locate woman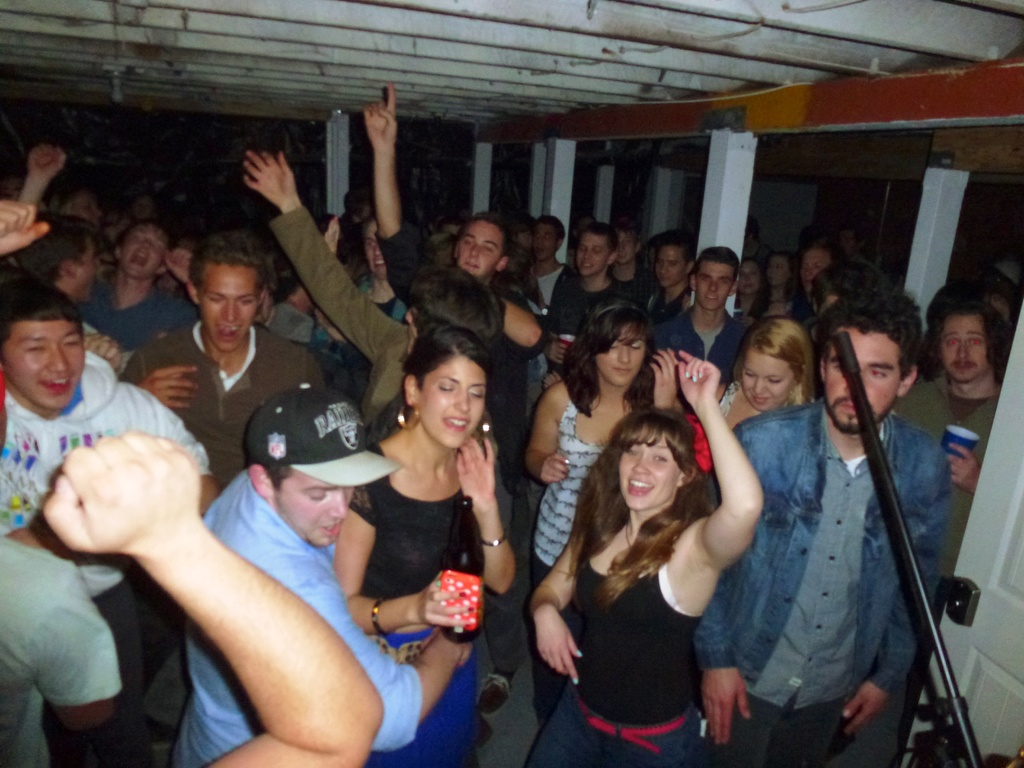
region(753, 253, 815, 326)
